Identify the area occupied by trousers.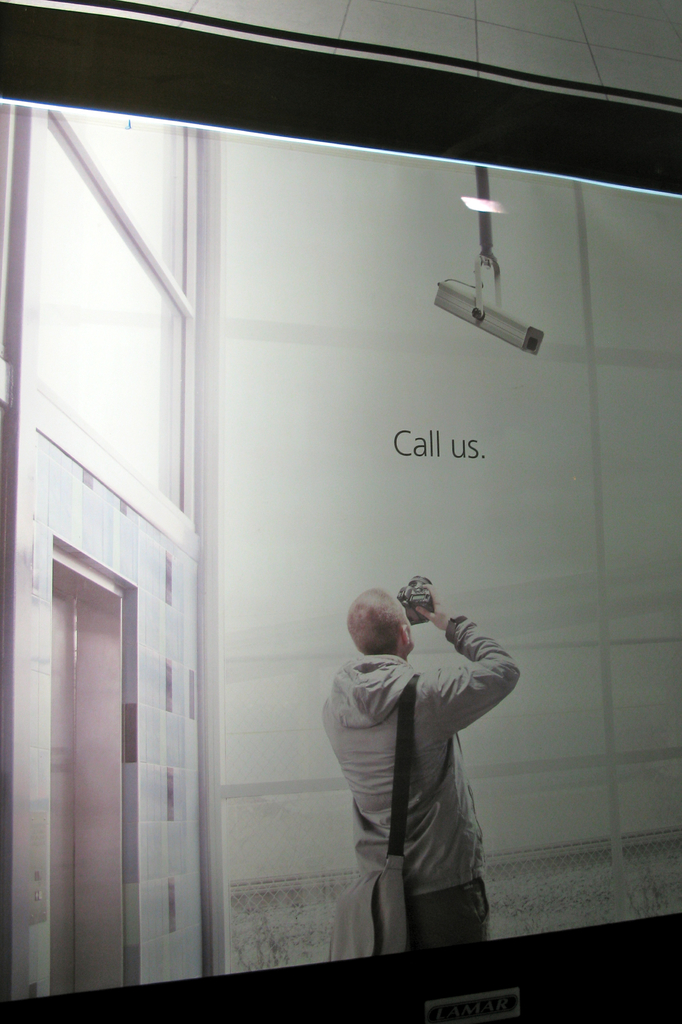
Area: (left=400, top=879, right=491, bottom=949).
